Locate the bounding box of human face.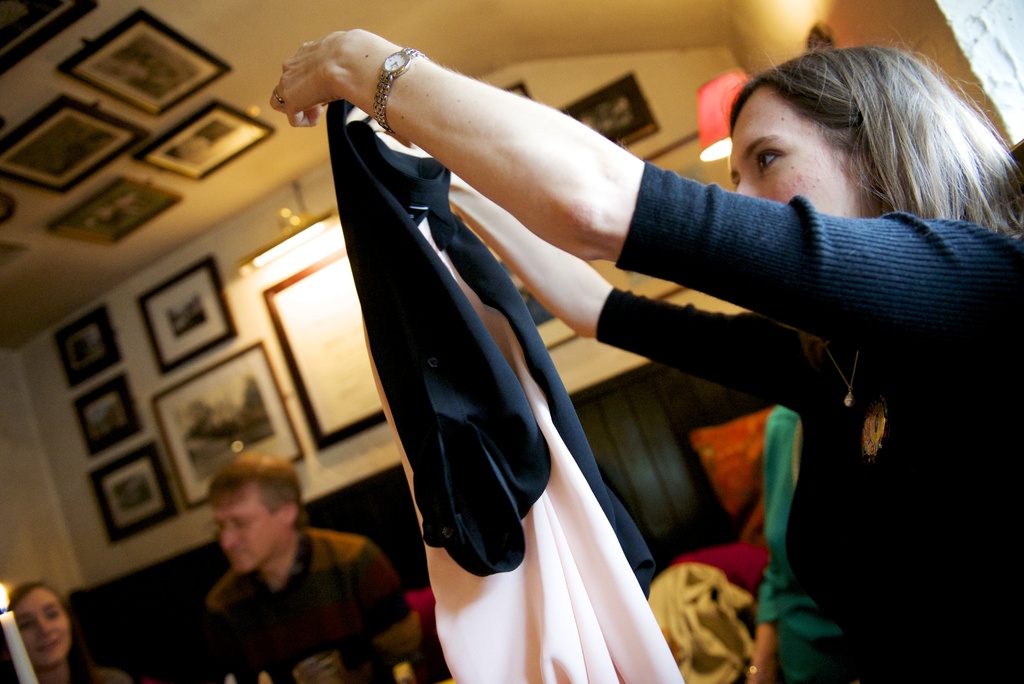
Bounding box: BBox(218, 496, 290, 578).
